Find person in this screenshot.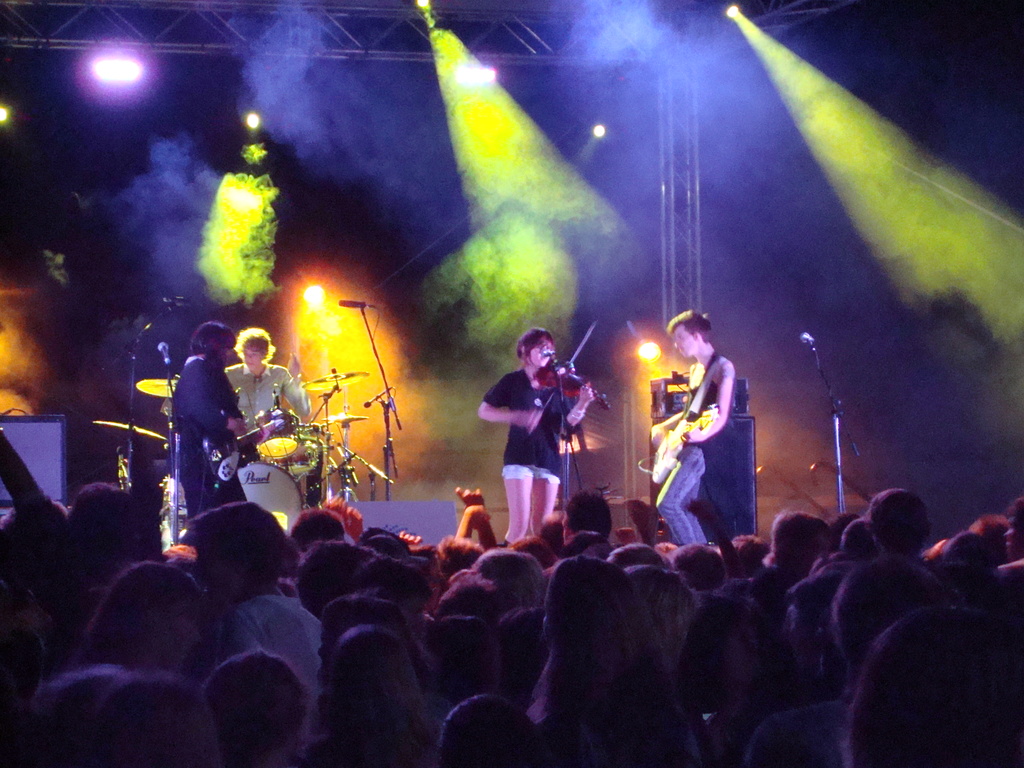
The bounding box for person is rect(18, 672, 91, 767).
